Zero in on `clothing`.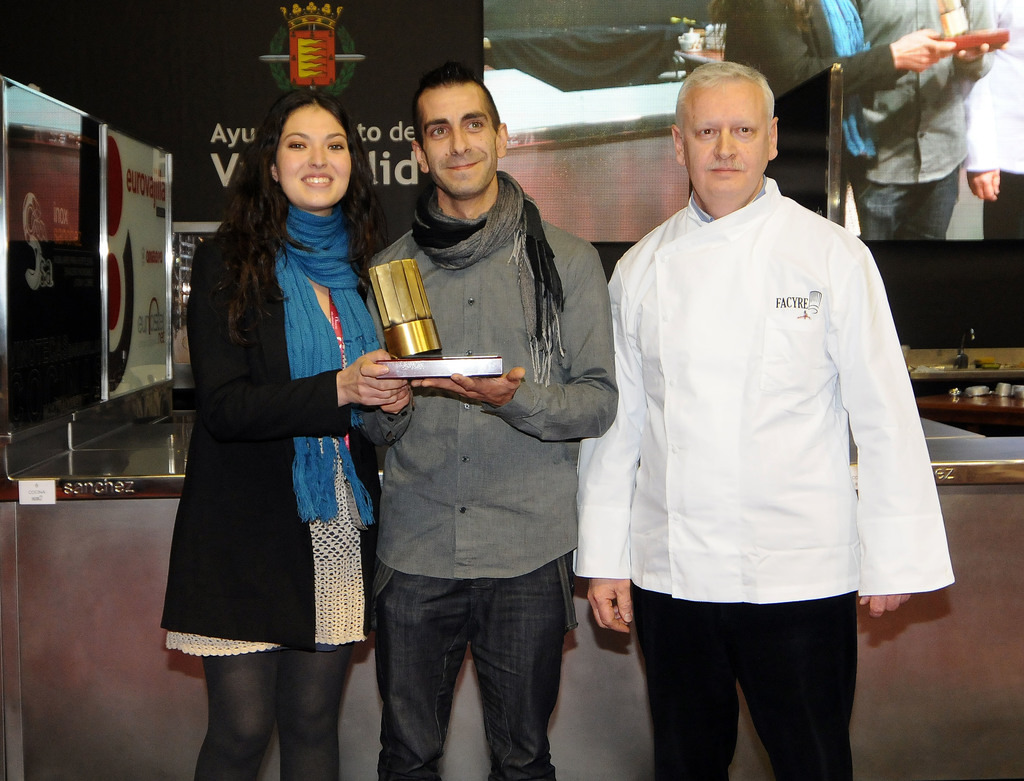
Zeroed in: (left=154, top=226, right=408, bottom=780).
